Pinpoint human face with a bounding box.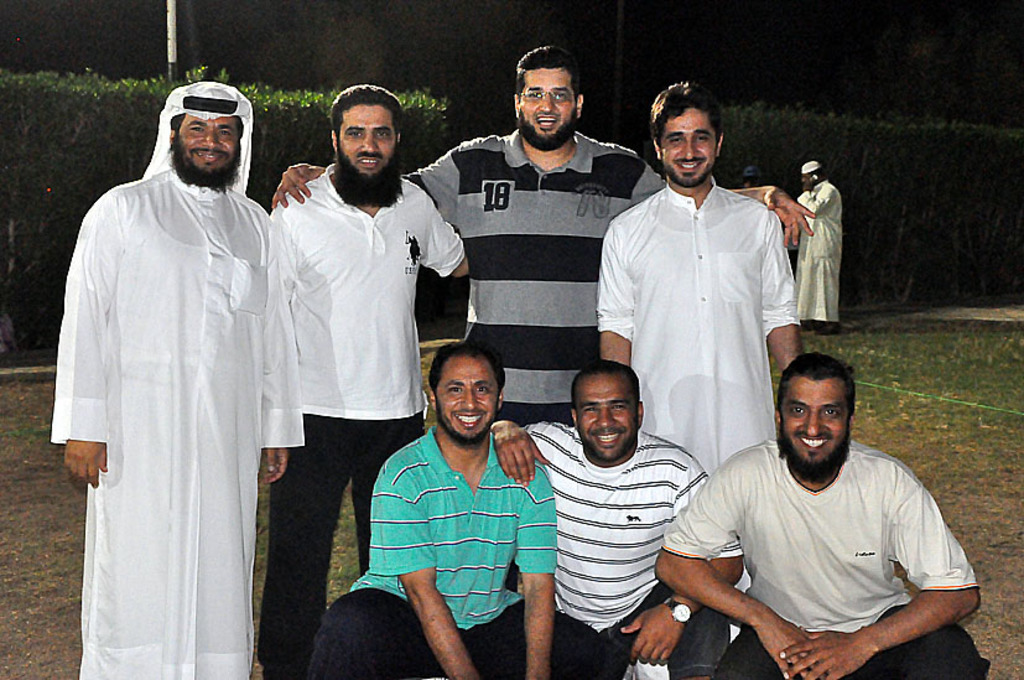
x1=577 y1=368 x2=643 y2=463.
